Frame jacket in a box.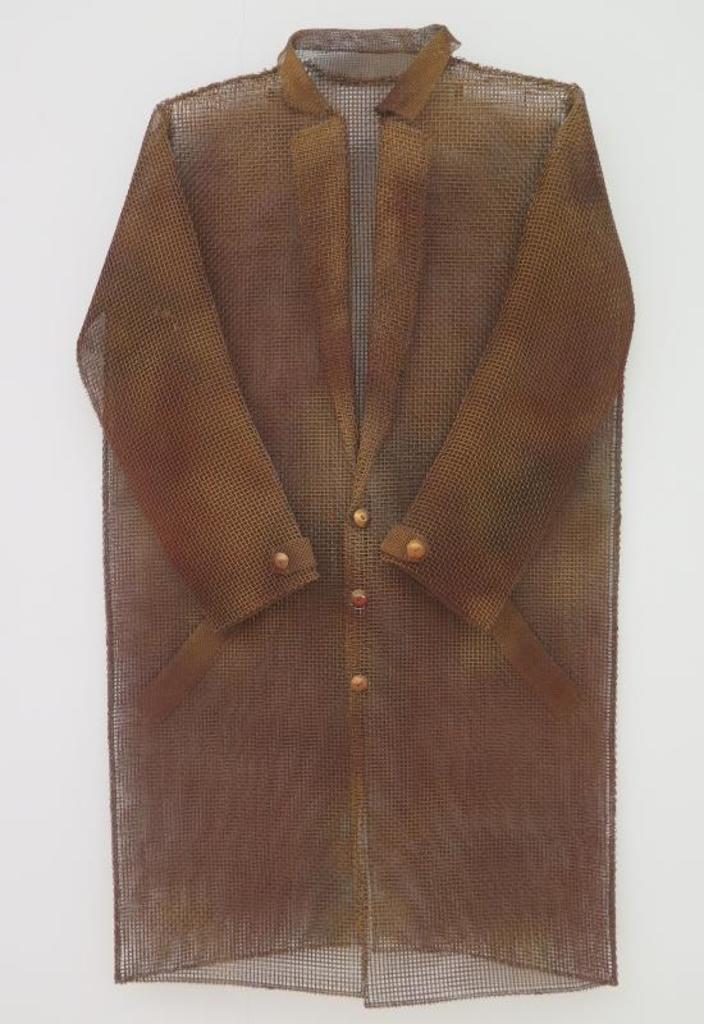
region(31, 36, 676, 970).
